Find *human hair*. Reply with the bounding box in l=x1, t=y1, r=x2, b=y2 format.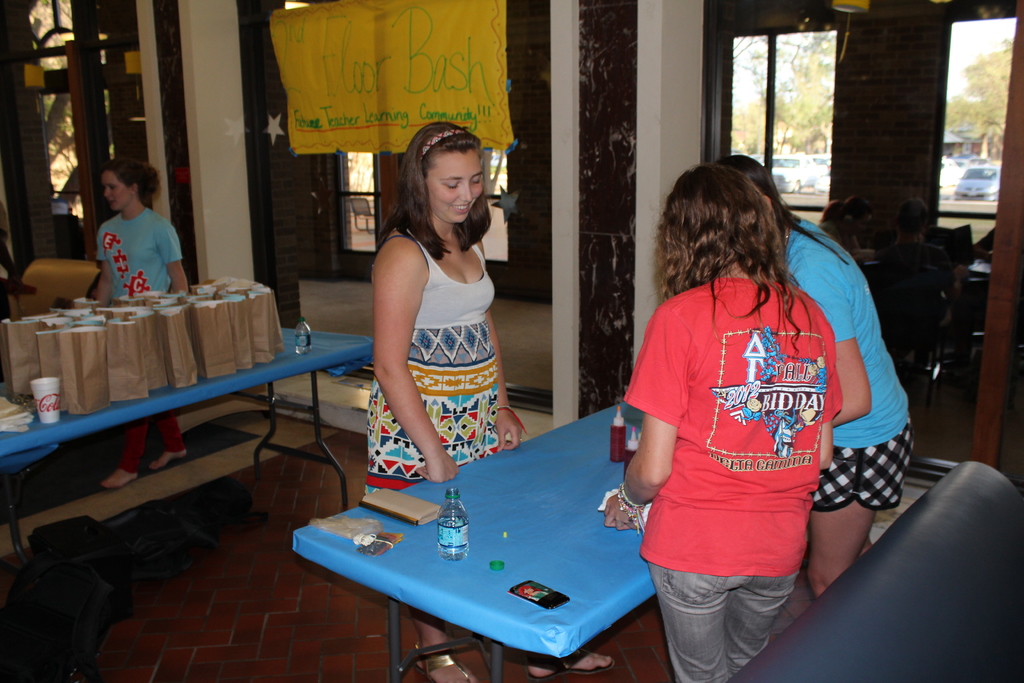
l=845, t=195, r=872, b=220.
